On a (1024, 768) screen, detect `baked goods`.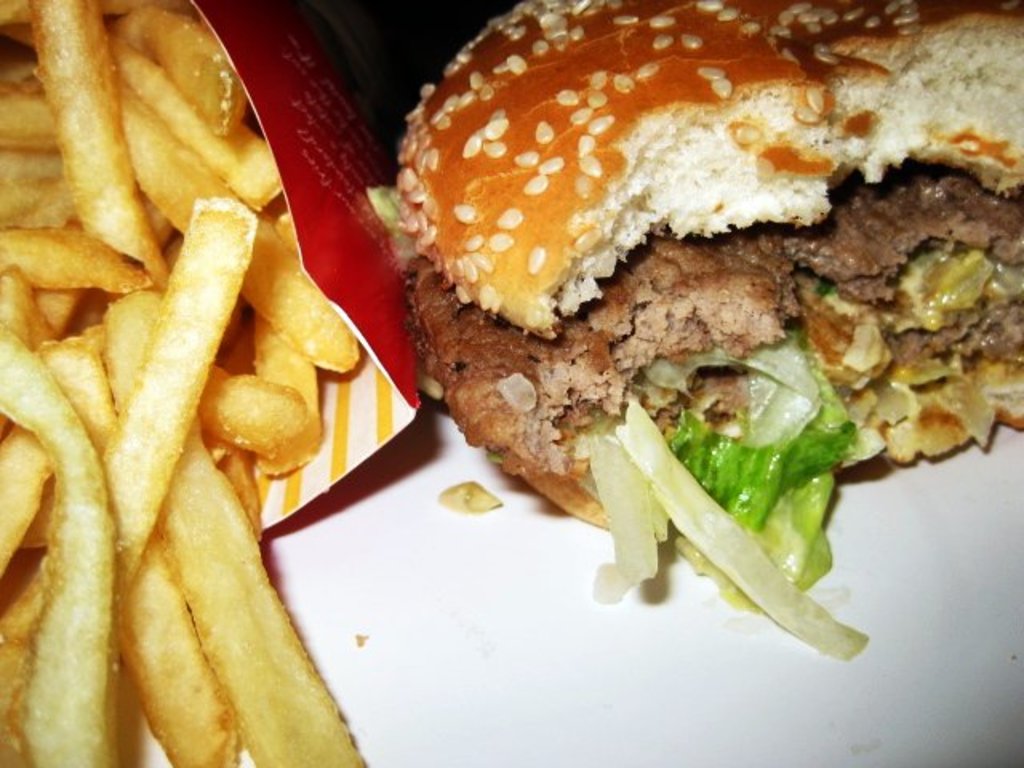
box(362, 0, 1022, 661).
